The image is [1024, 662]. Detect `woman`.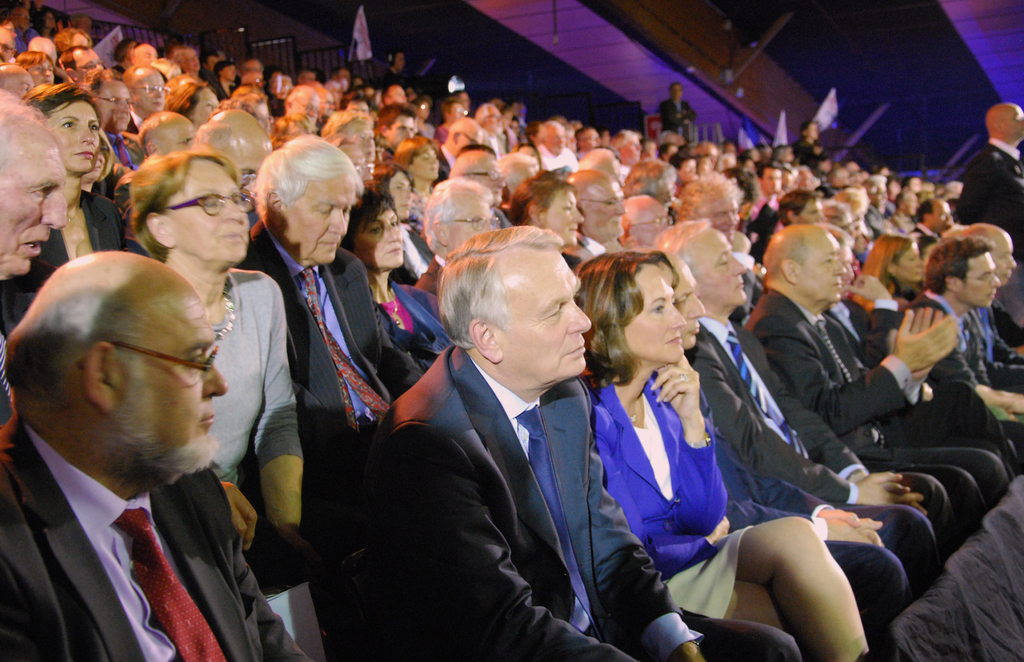
Detection: Rect(339, 179, 461, 369).
